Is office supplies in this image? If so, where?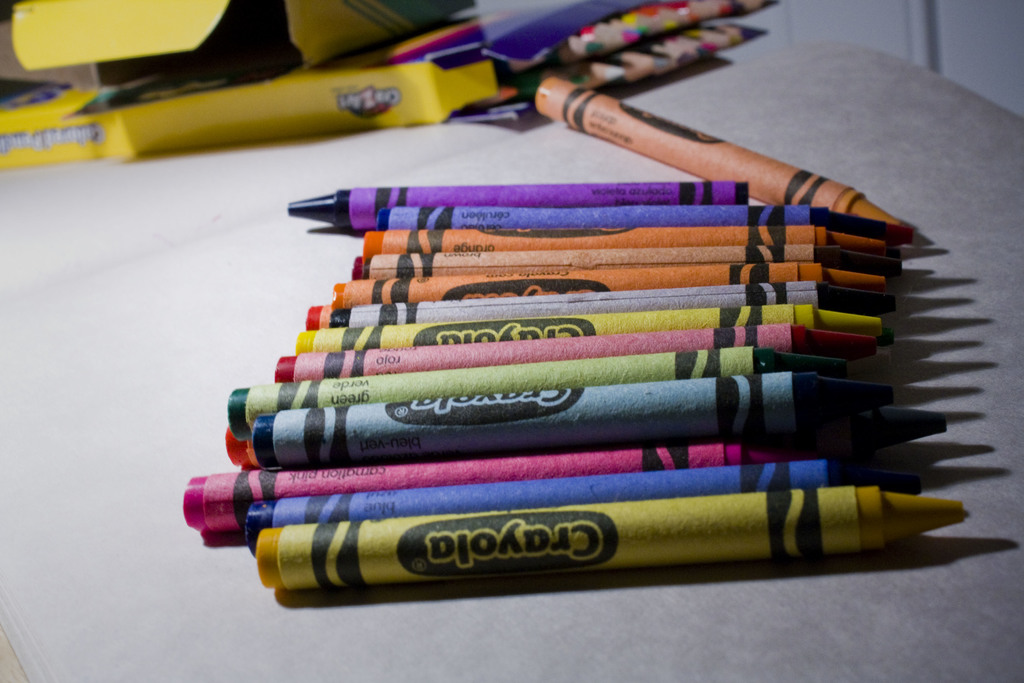
Yes, at [left=294, top=305, right=892, bottom=355].
